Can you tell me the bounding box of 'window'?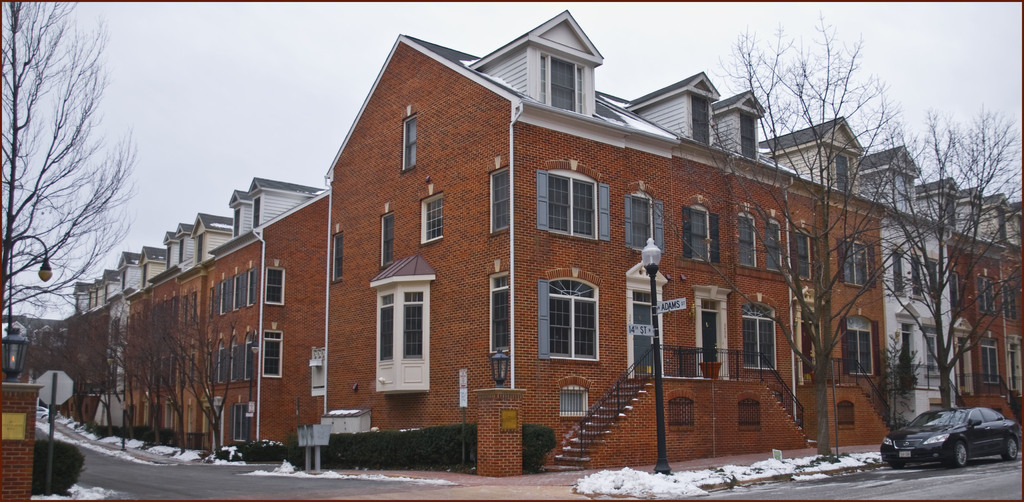
bbox(194, 235, 203, 261).
